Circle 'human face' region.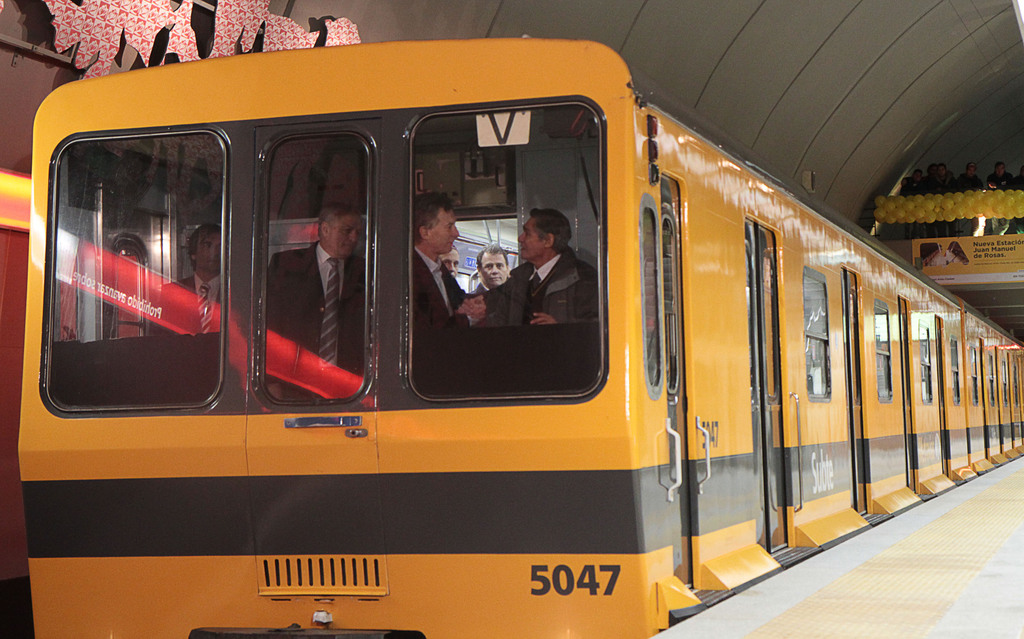
Region: <box>482,253,506,287</box>.
